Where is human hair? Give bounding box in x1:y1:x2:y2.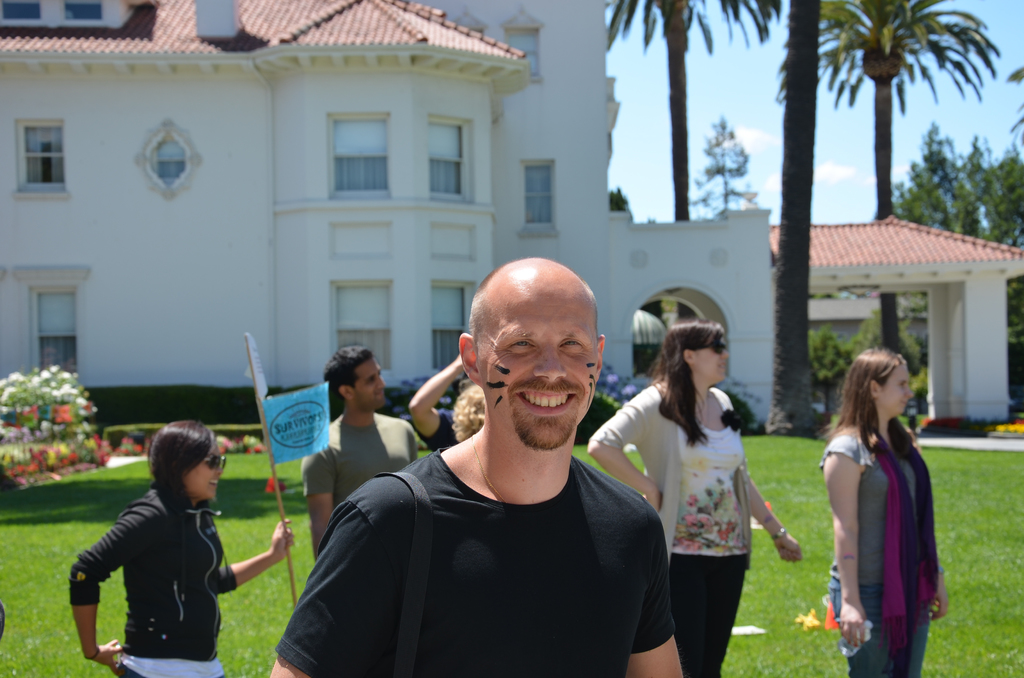
326:345:372:400.
